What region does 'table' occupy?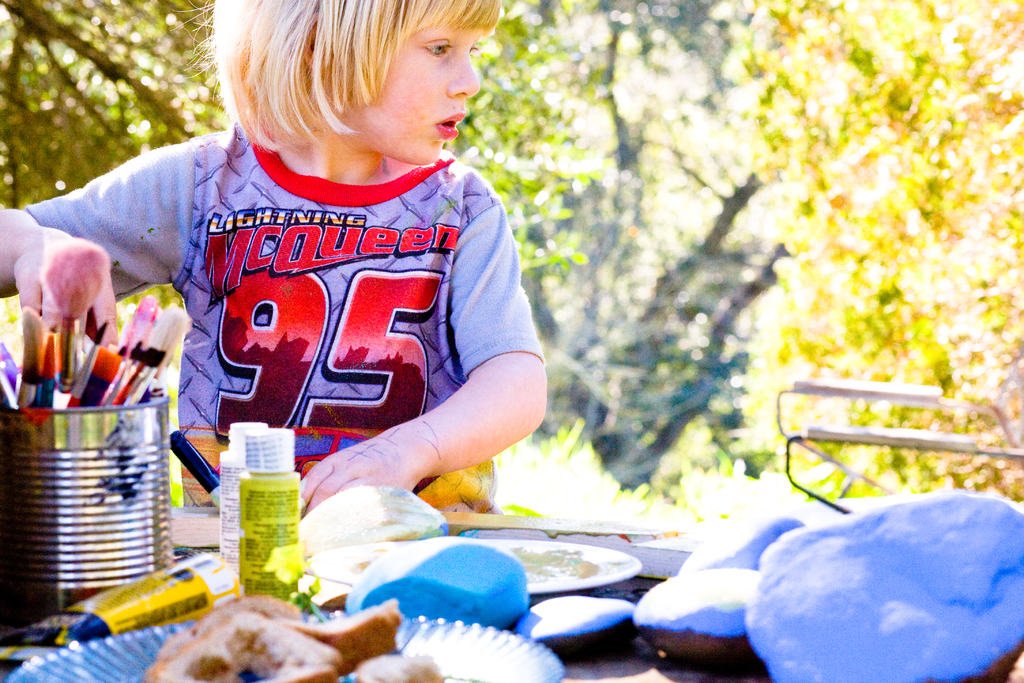
(0, 502, 1023, 682).
